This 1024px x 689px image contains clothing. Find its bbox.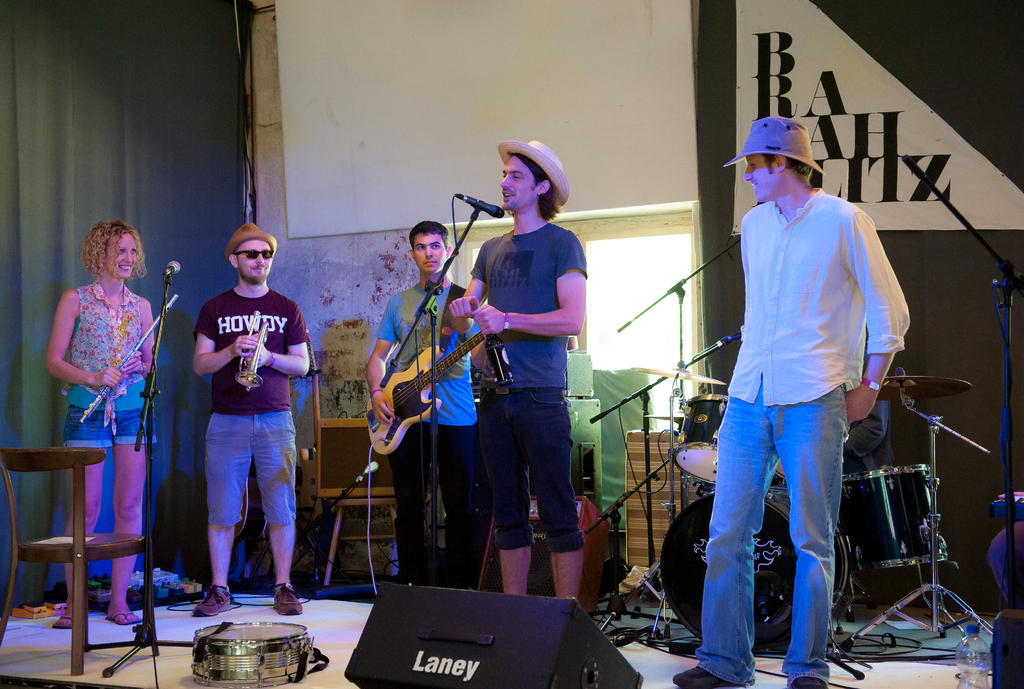
203,288,309,531.
